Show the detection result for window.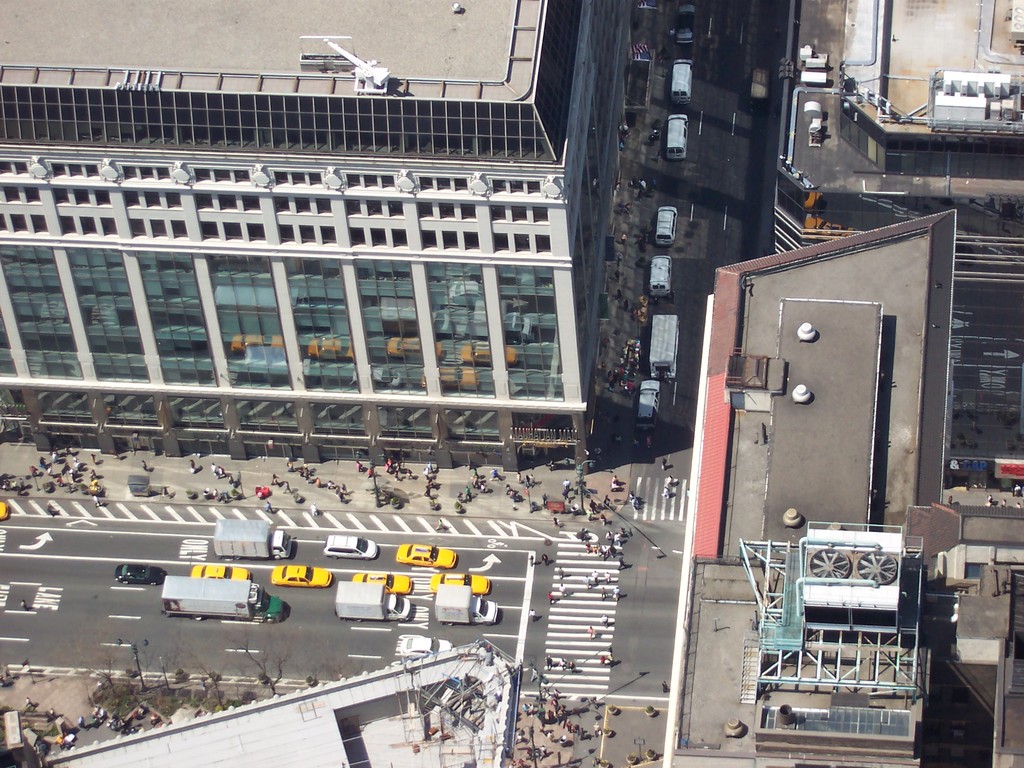
crop(245, 196, 259, 209).
